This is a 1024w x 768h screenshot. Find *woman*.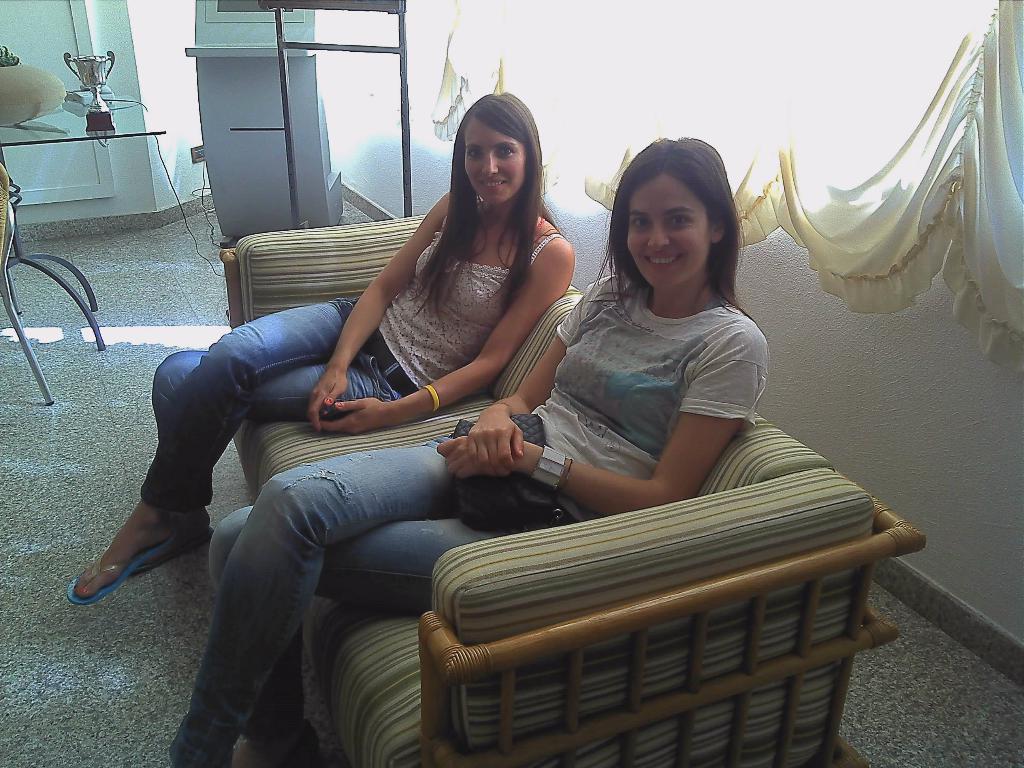
Bounding box: box=[72, 89, 577, 605].
